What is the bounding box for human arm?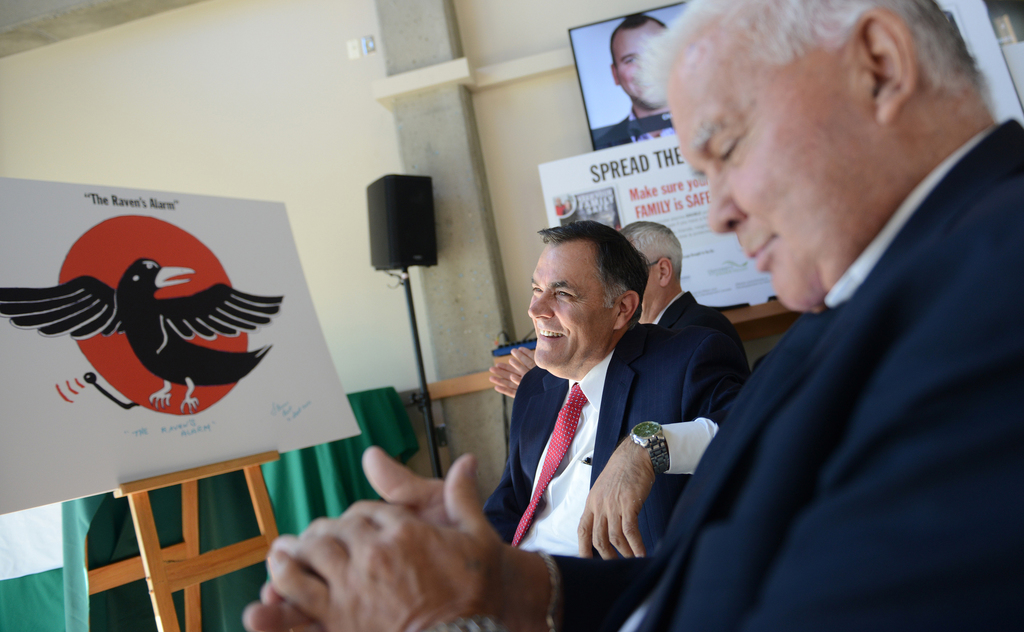
(left=691, top=322, right=745, bottom=434).
